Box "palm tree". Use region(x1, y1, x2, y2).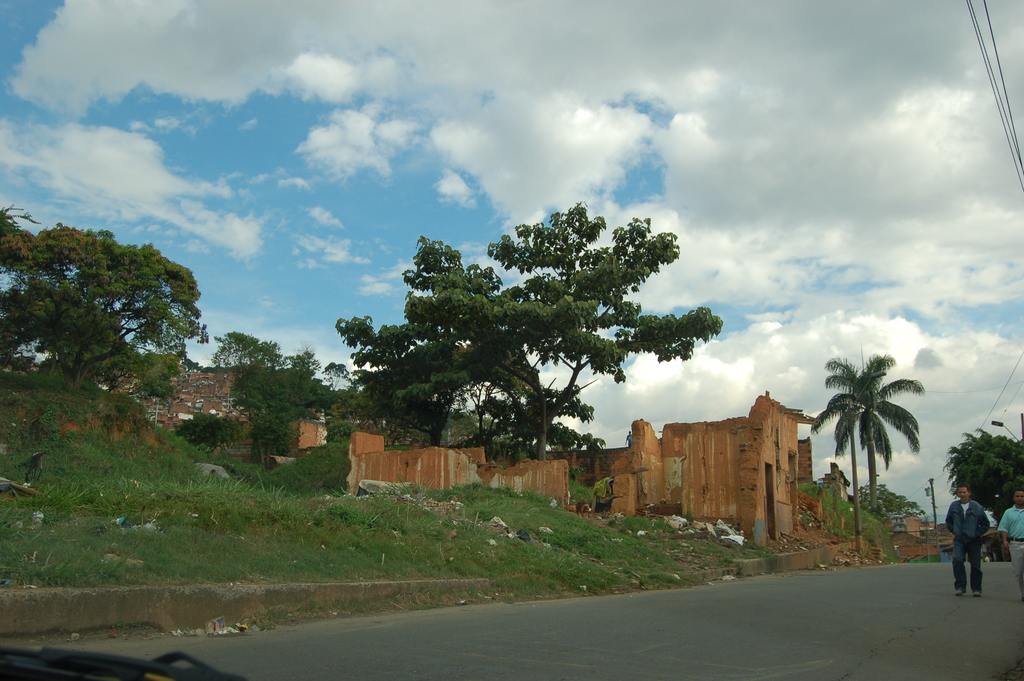
region(383, 275, 503, 465).
